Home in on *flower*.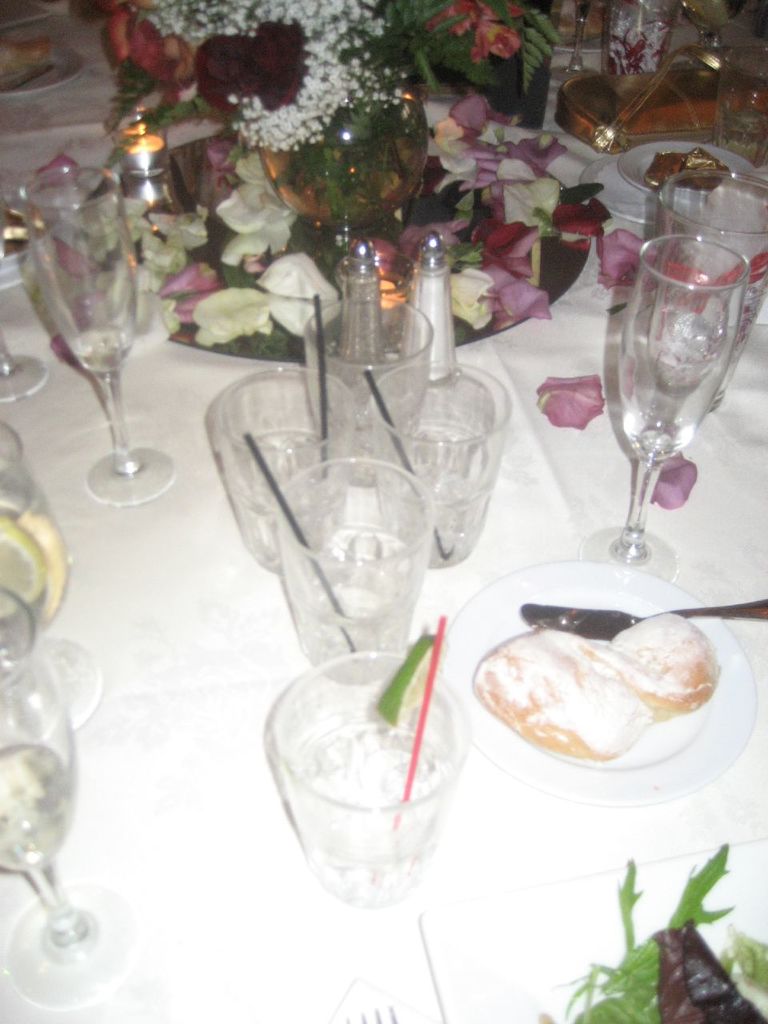
Homed in at select_region(660, 452, 698, 506).
